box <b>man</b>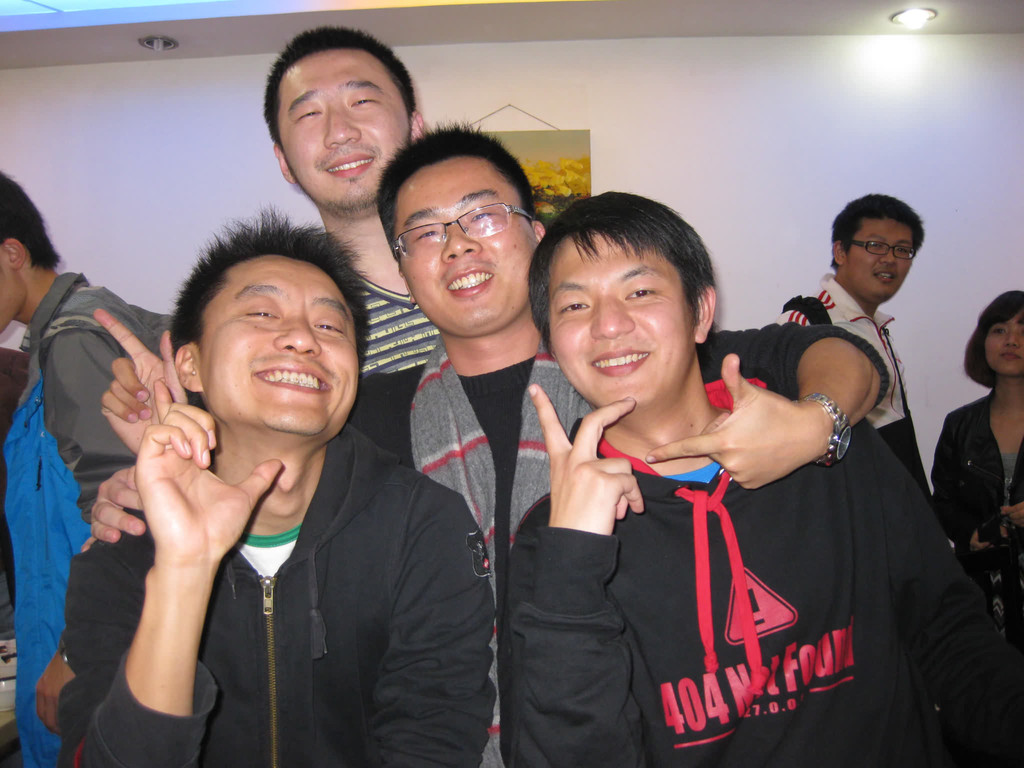
detection(773, 192, 933, 511)
